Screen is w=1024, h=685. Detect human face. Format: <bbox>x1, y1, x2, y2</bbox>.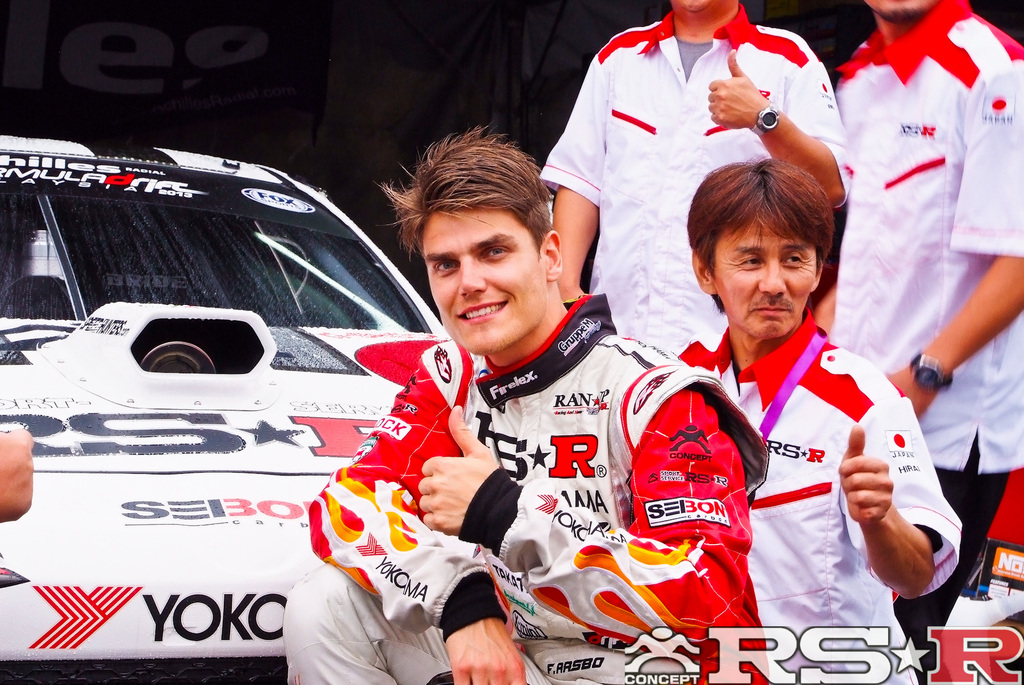
<bbox>710, 210, 818, 340</bbox>.
